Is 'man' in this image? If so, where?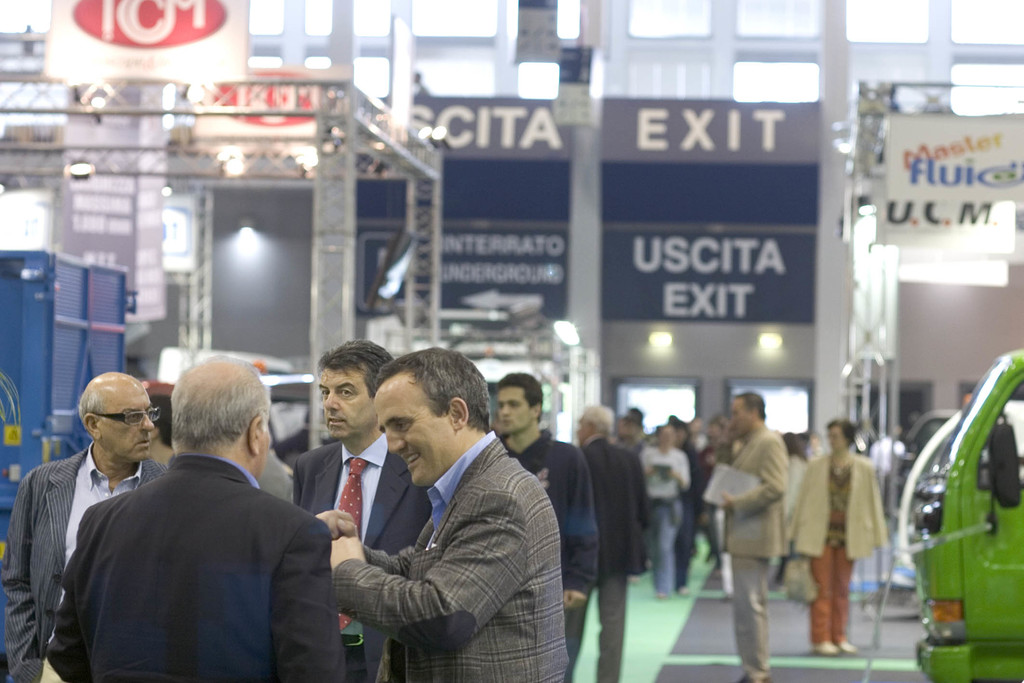
Yes, at 635, 424, 690, 598.
